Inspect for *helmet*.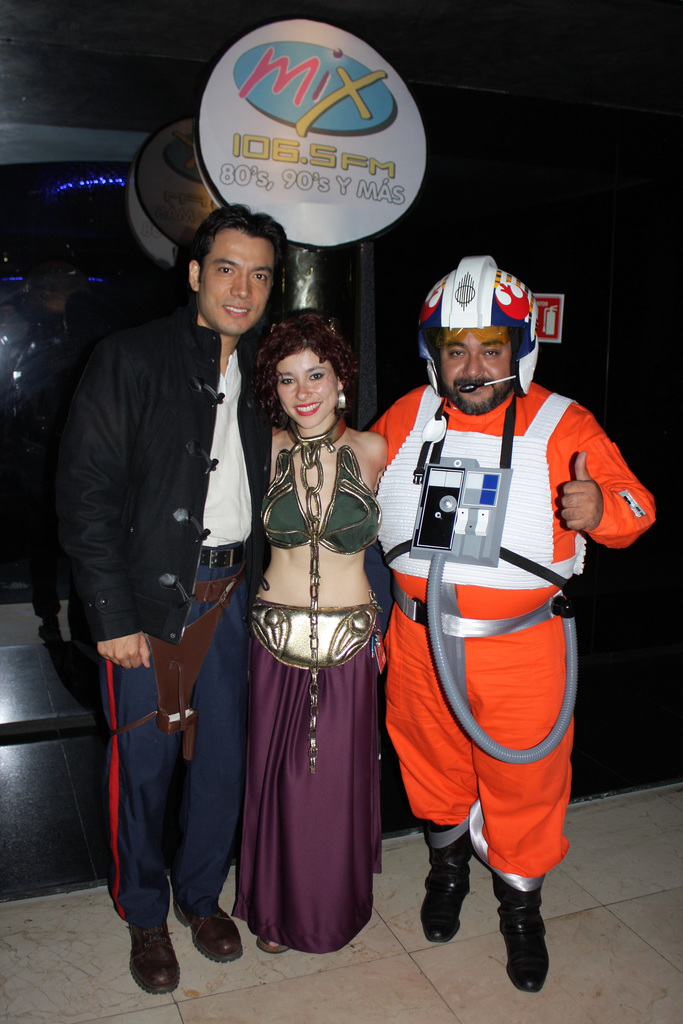
Inspection: [left=415, top=253, right=543, bottom=423].
